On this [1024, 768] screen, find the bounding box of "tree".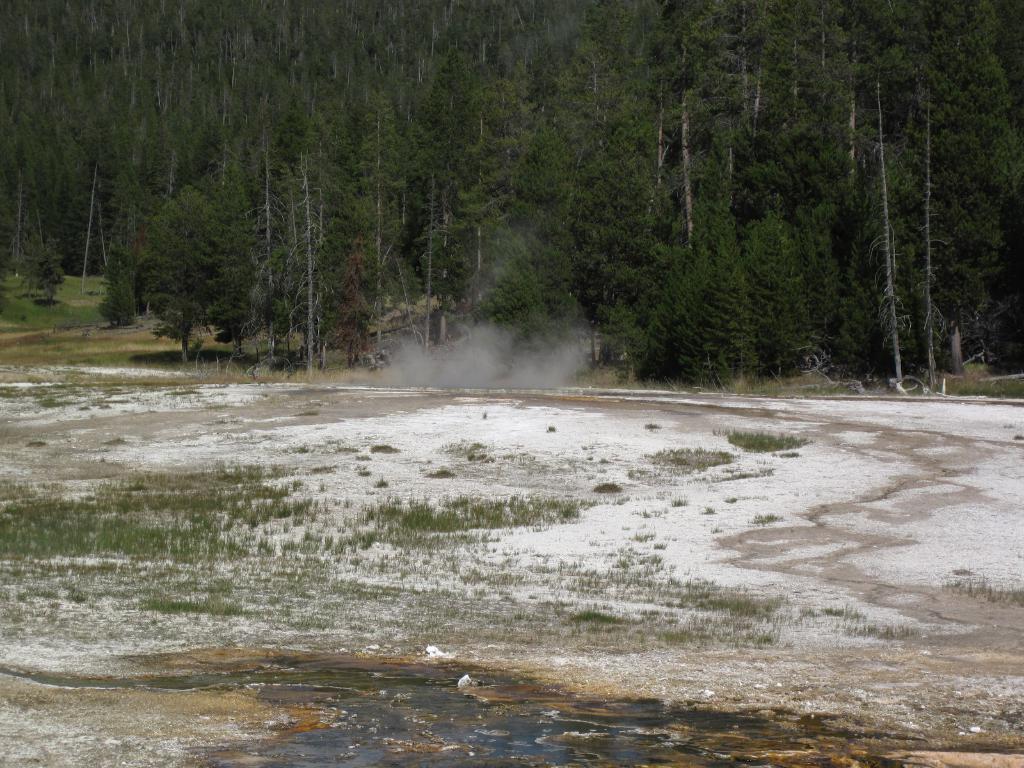
Bounding box: [x1=814, y1=0, x2=844, y2=135].
